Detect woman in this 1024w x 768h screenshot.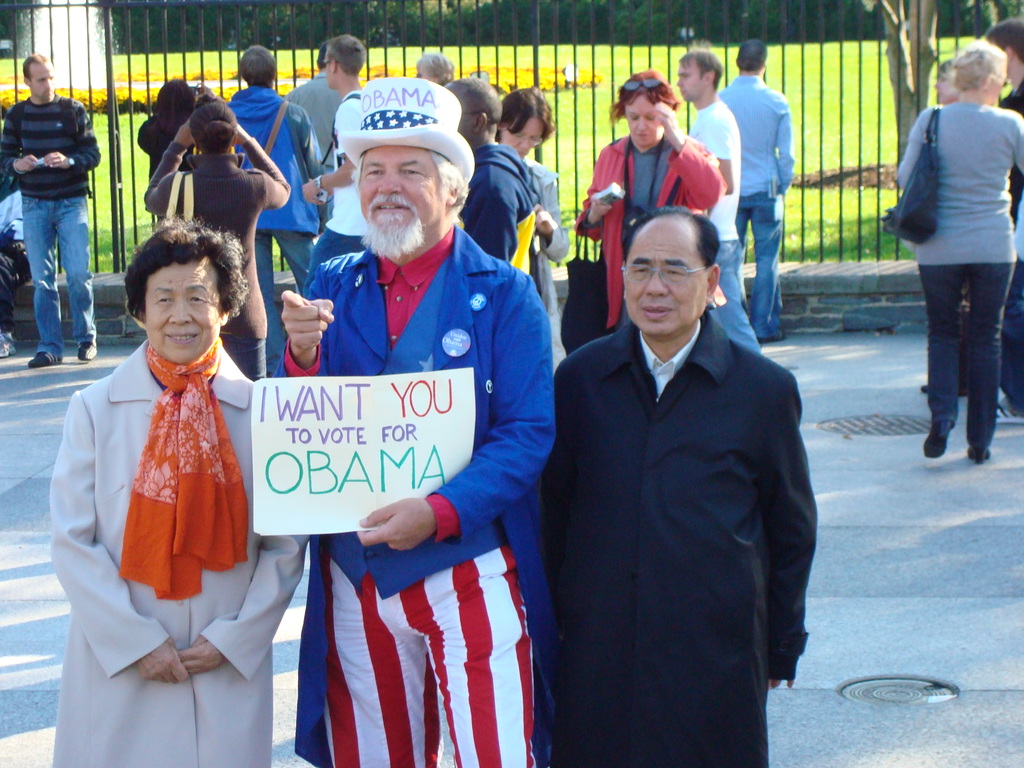
Detection: rect(495, 84, 566, 324).
